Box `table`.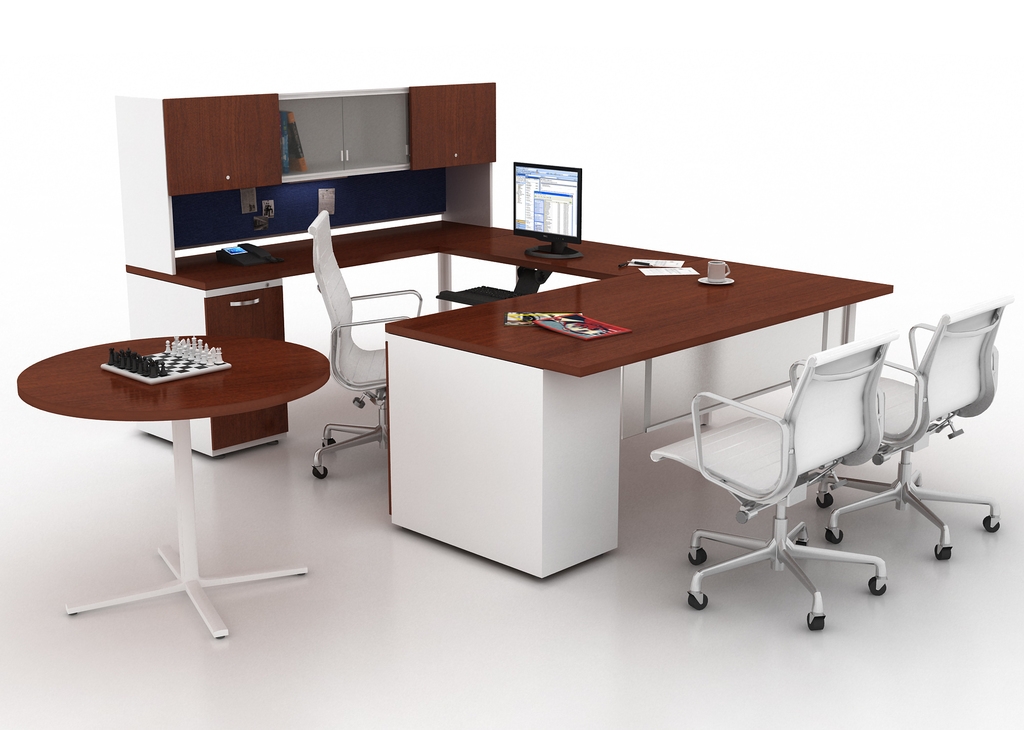
x1=15 y1=330 x2=330 y2=651.
